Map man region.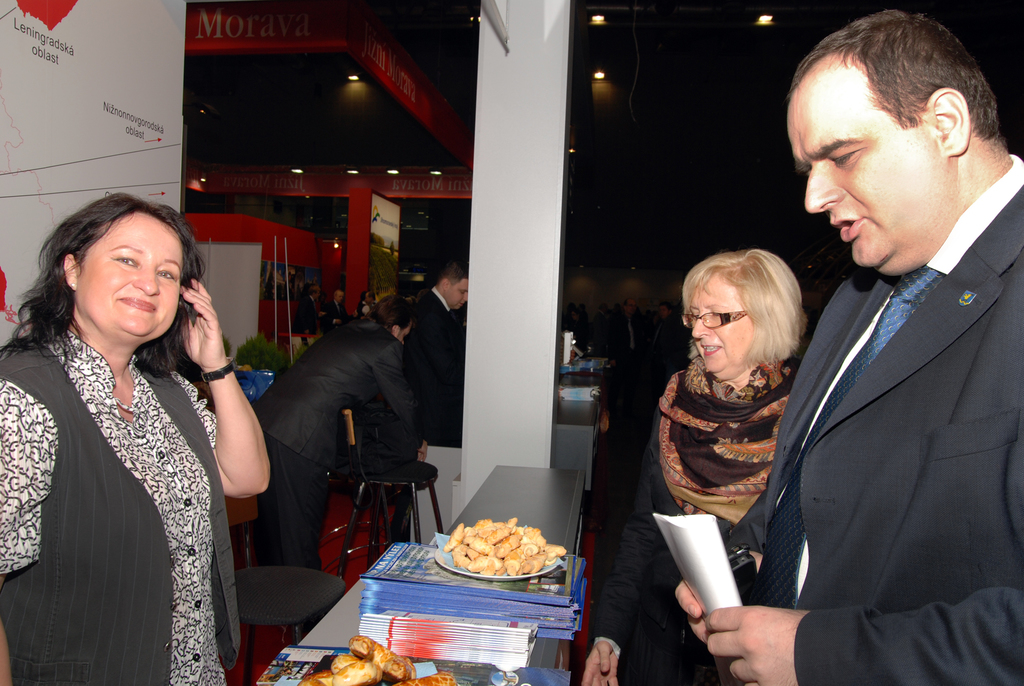
Mapped to pyautogui.locateOnScreen(243, 288, 436, 582).
